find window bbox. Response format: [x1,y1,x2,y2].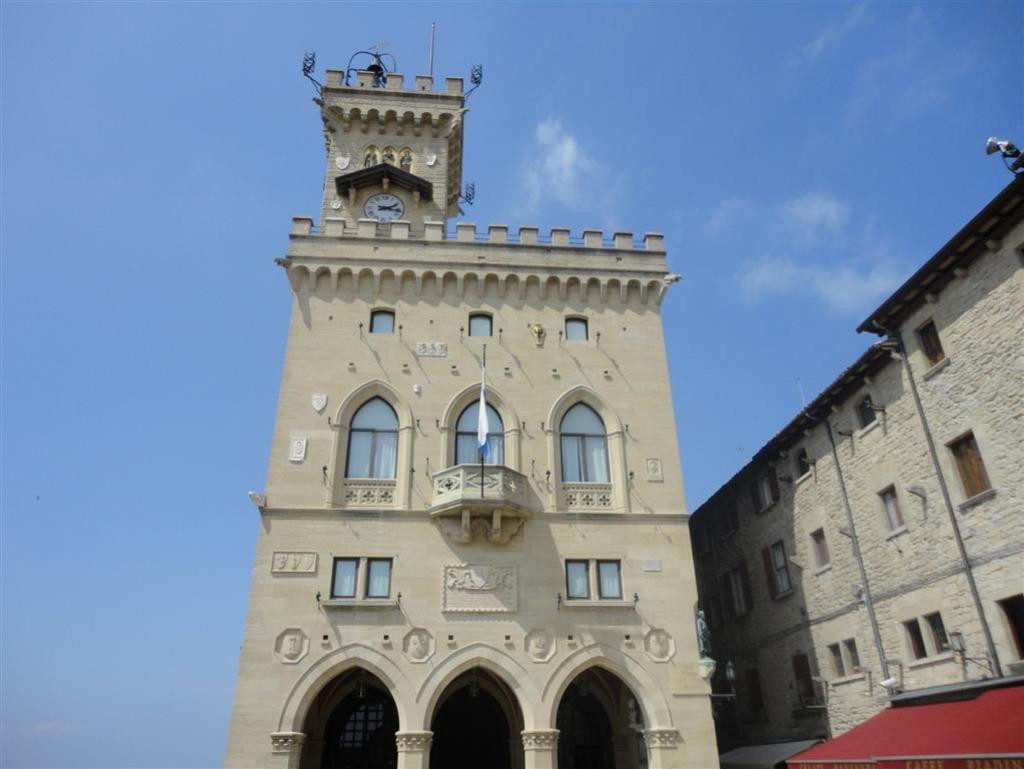
[752,467,779,515].
